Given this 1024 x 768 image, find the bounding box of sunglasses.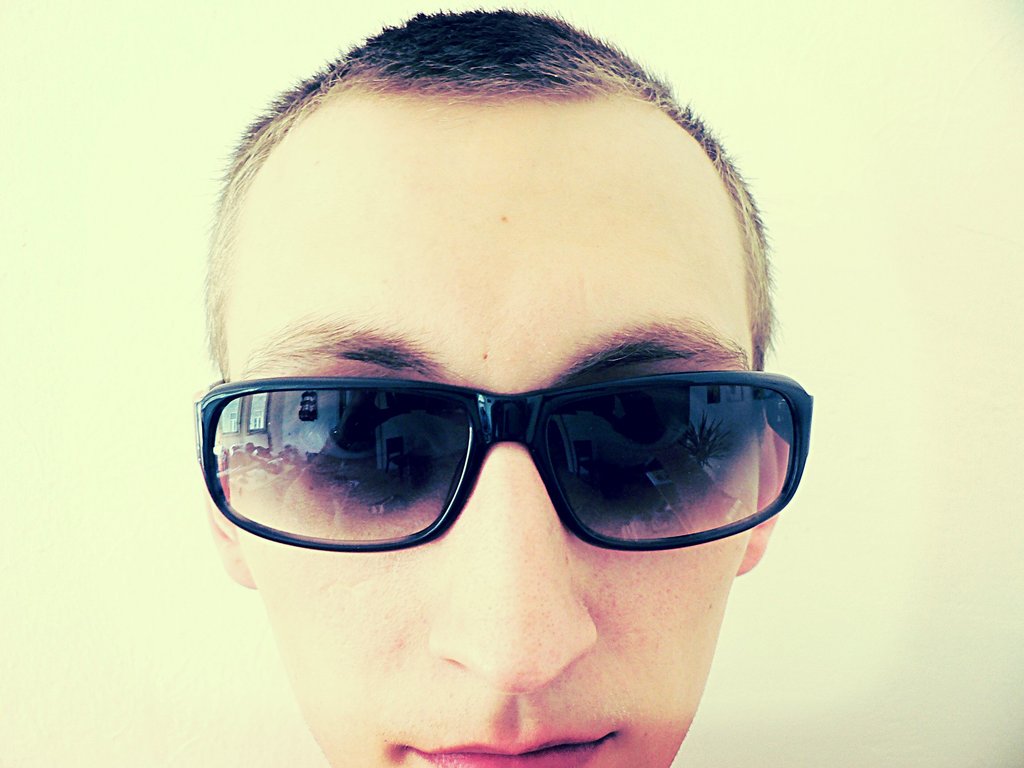
crop(195, 372, 814, 553).
